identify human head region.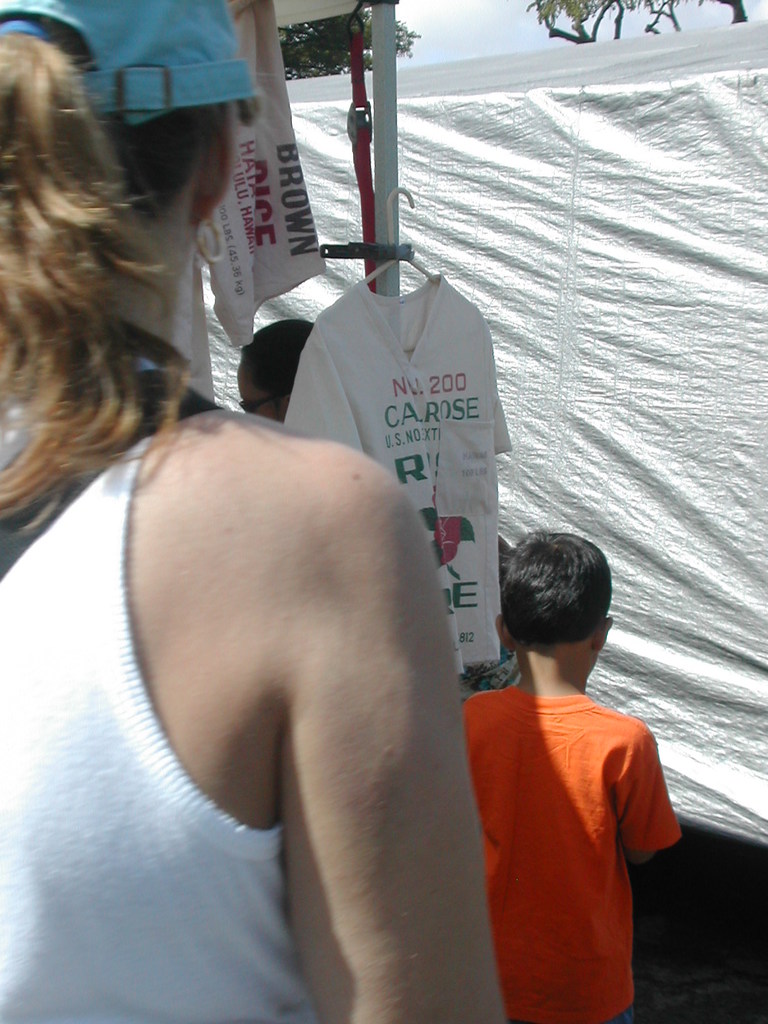
Region: detection(0, 0, 271, 273).
